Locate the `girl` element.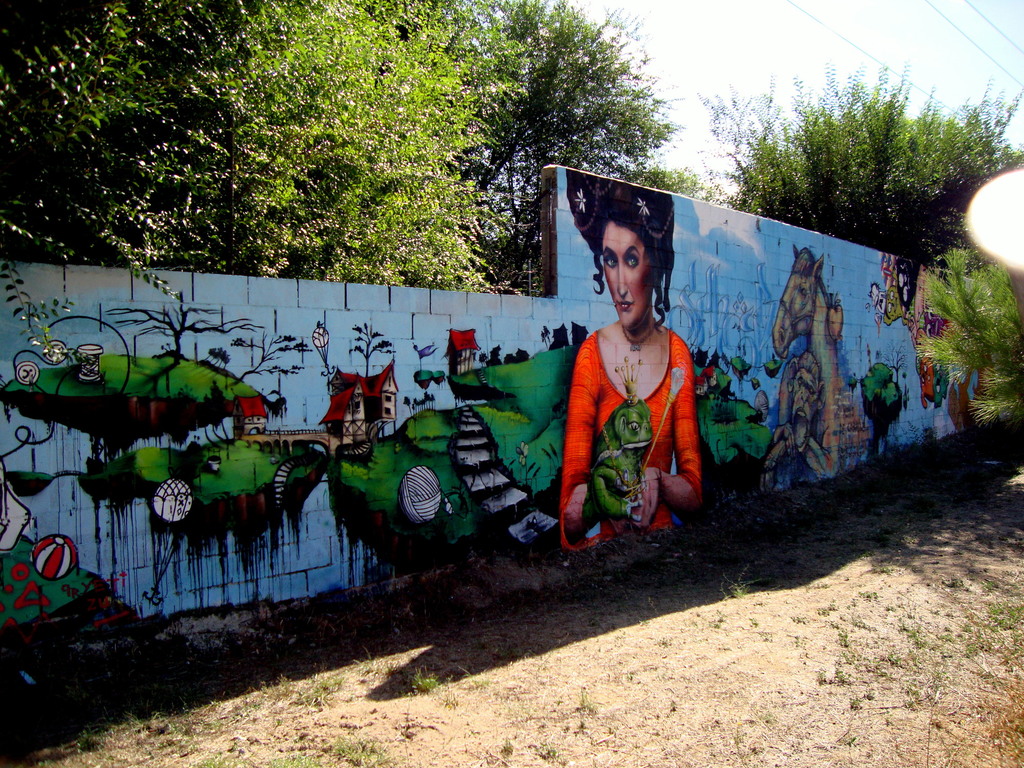
Element bbox: <region>558, 183, 703, 535</region>.
